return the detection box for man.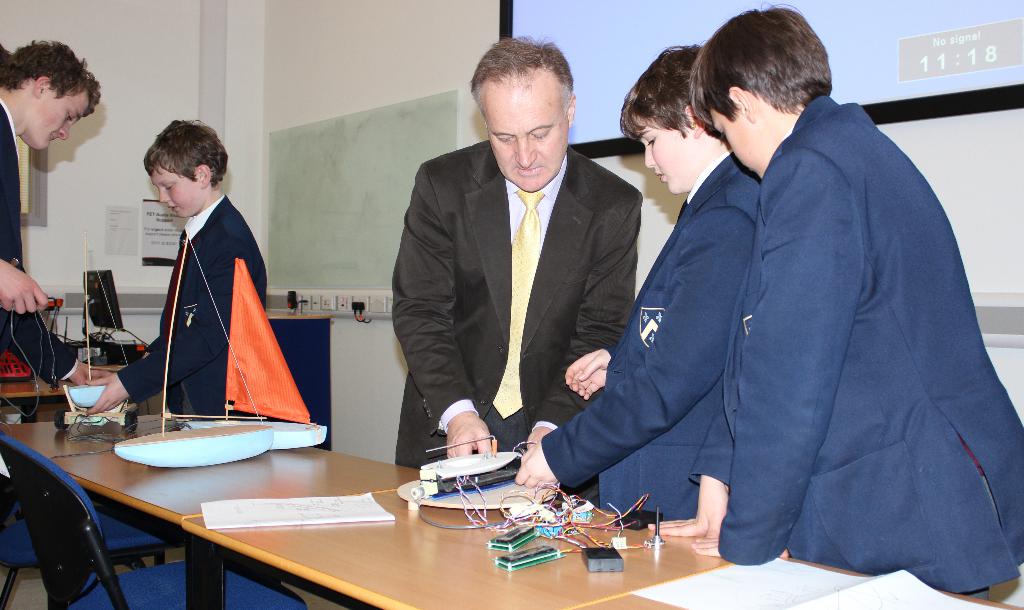
detection(0, 34, 105, 472).
